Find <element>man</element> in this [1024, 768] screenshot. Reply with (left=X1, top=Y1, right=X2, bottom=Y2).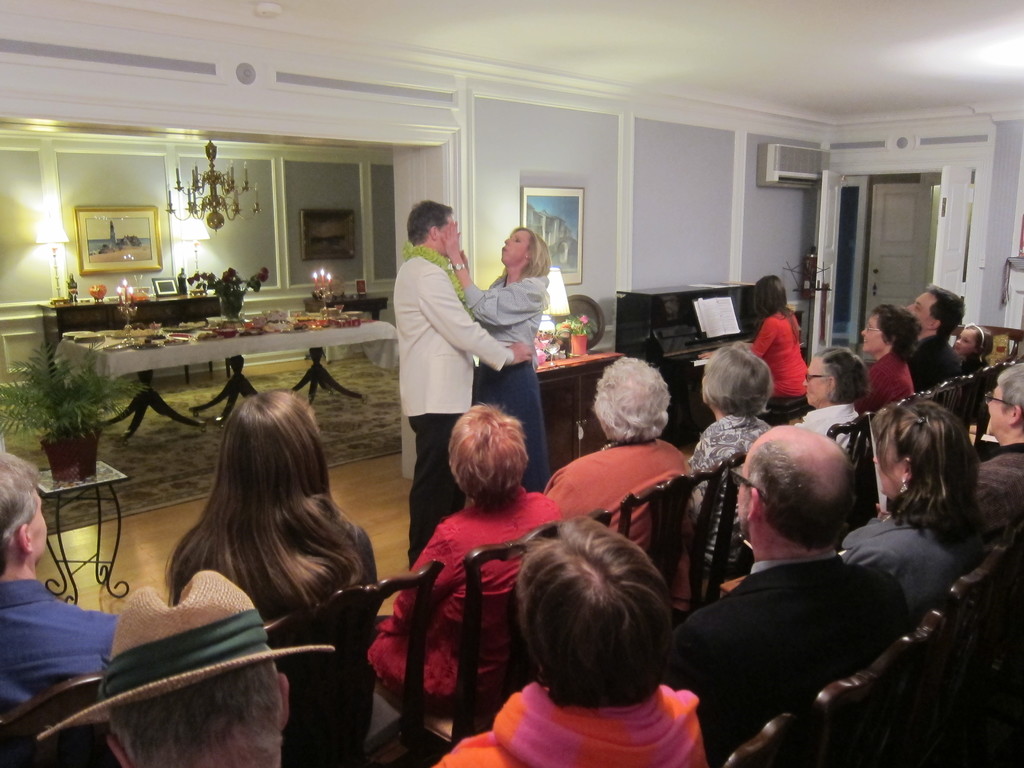
(left=902, top=280, right=961, bottom=396).
